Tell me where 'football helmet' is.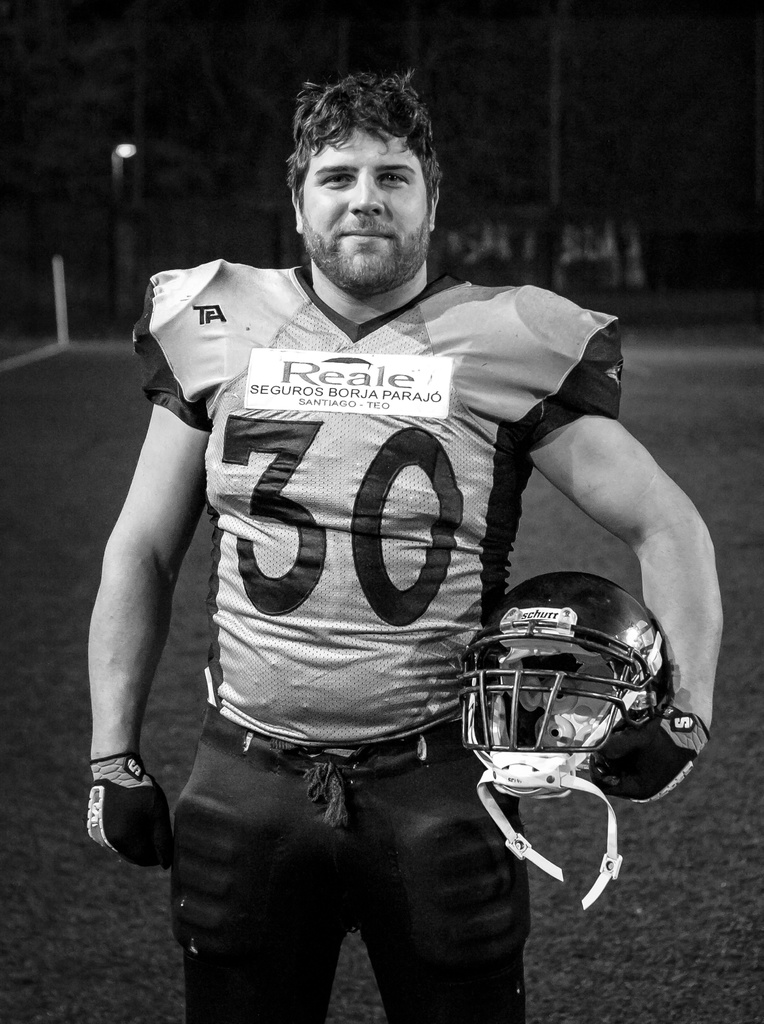
'football helmet' is at detection(453, 574, 694, 804).
